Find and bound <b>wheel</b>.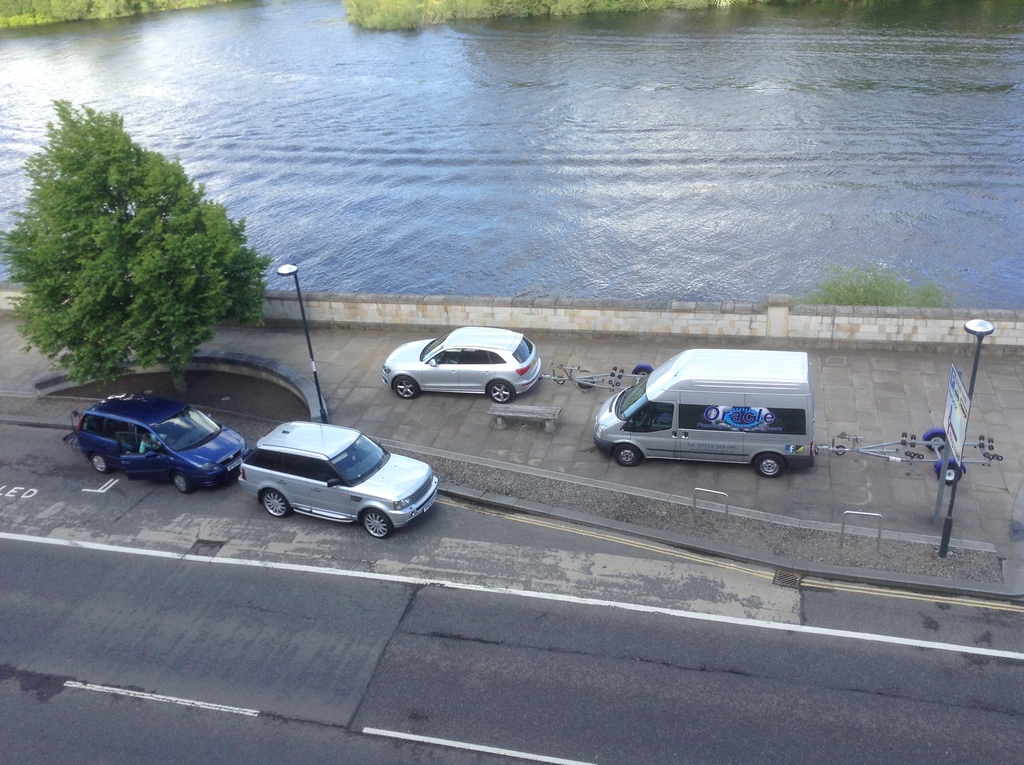
Bound: 174,473,189,494.
